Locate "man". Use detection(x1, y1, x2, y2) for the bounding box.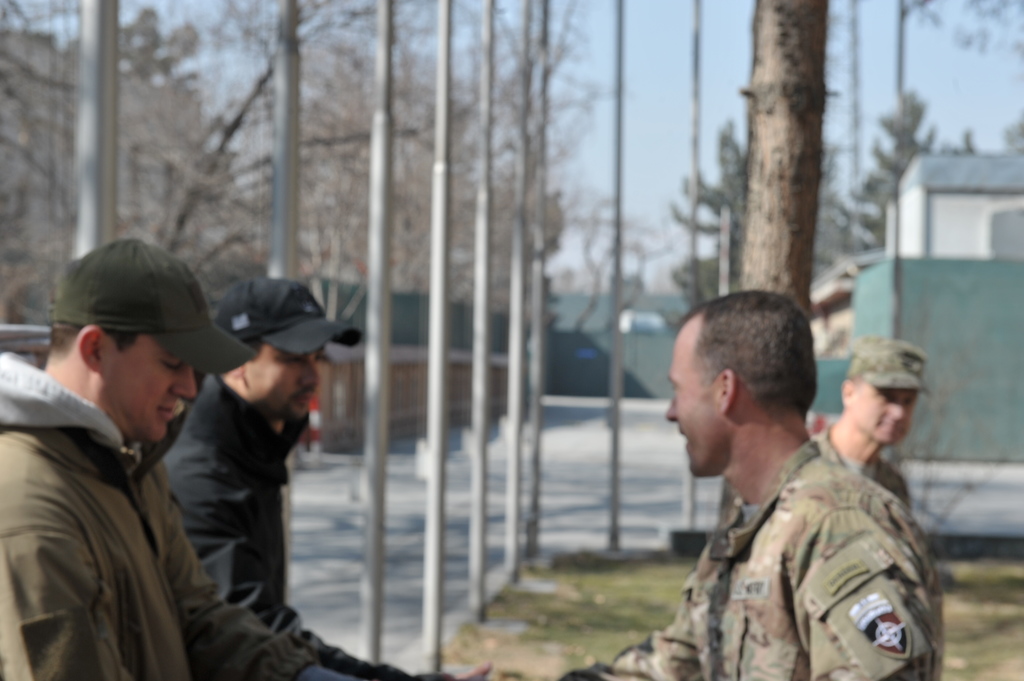
detection(620, 306, 955, 665).
